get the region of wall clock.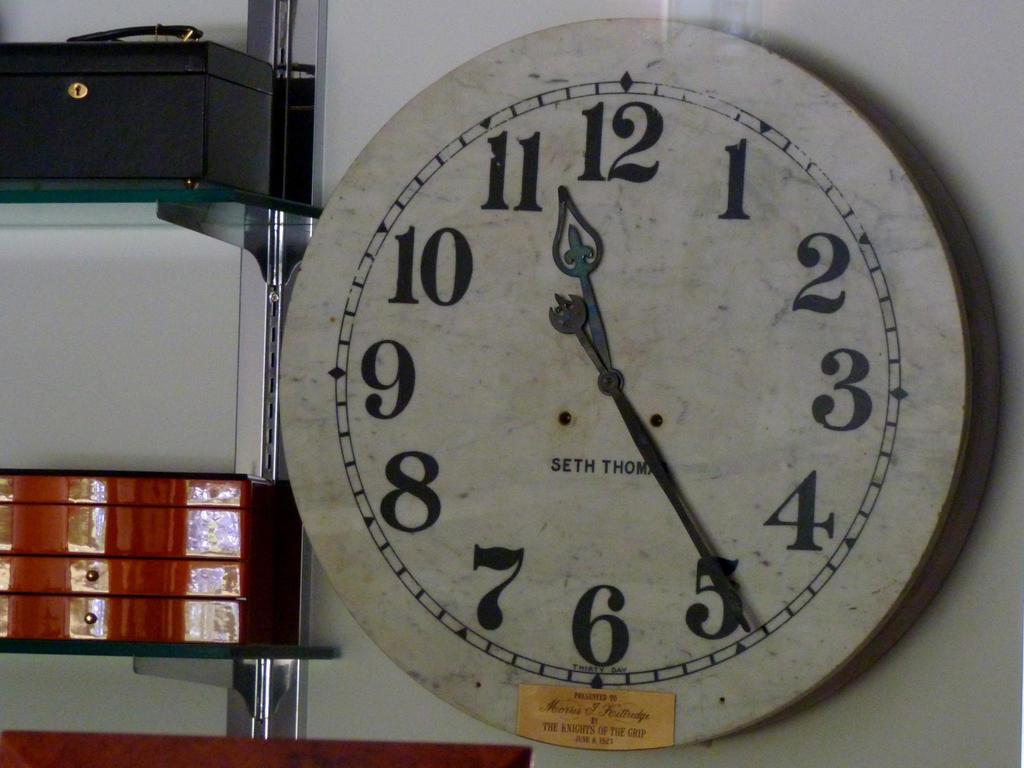
(267,33,993,729).
